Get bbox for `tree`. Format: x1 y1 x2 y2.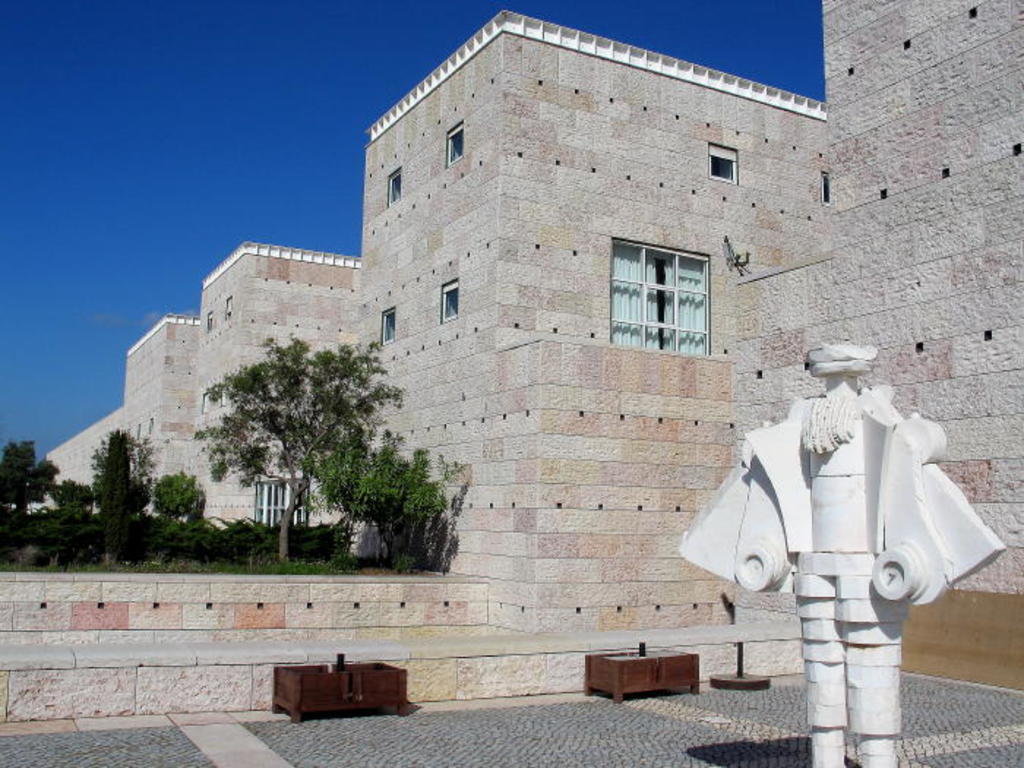
312 424 459 573.
